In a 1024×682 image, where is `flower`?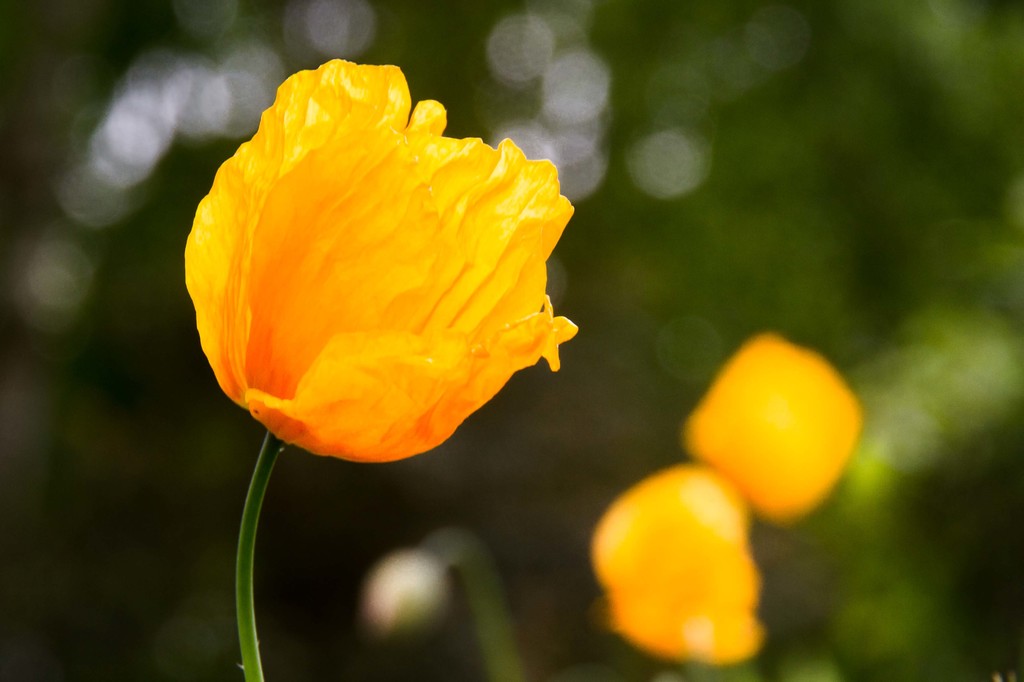
x1=685 y1=330 x2=865 y2=519.
